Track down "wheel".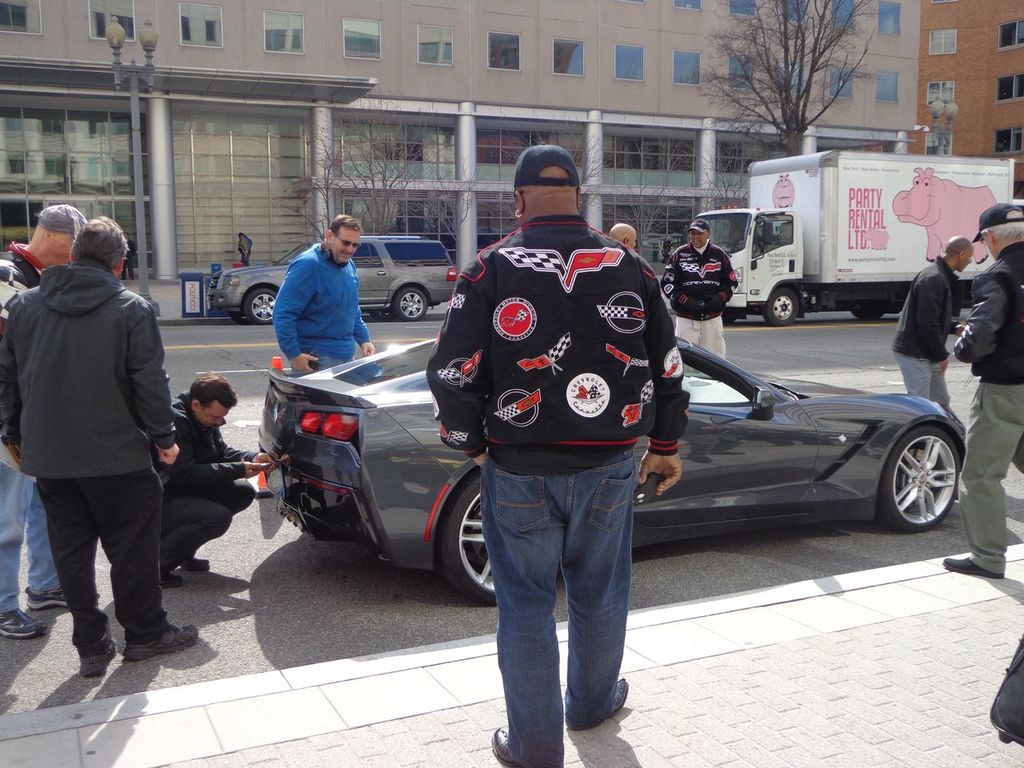
Tracked to crop(764, 285, 798, 328).
